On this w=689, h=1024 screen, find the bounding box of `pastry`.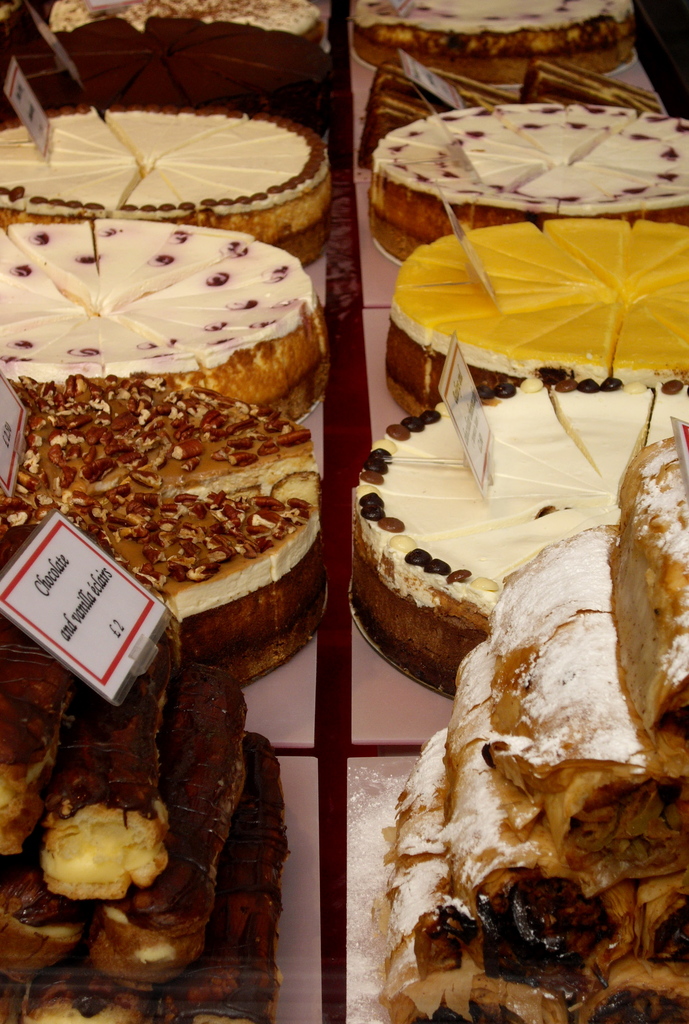
Bounding box: pyautogui.locateOnScreen(371, 93, 678, 266).
